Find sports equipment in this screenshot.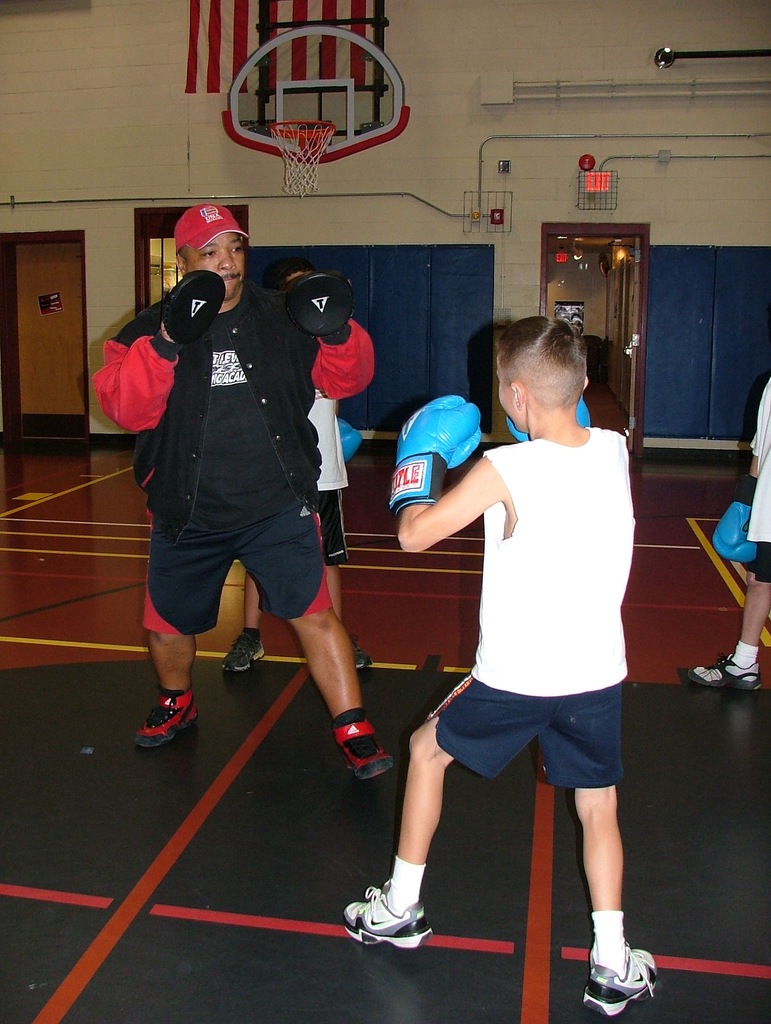
The bounding box for sports equipment is x1=161, y1=271, x2=225, y2=351.
